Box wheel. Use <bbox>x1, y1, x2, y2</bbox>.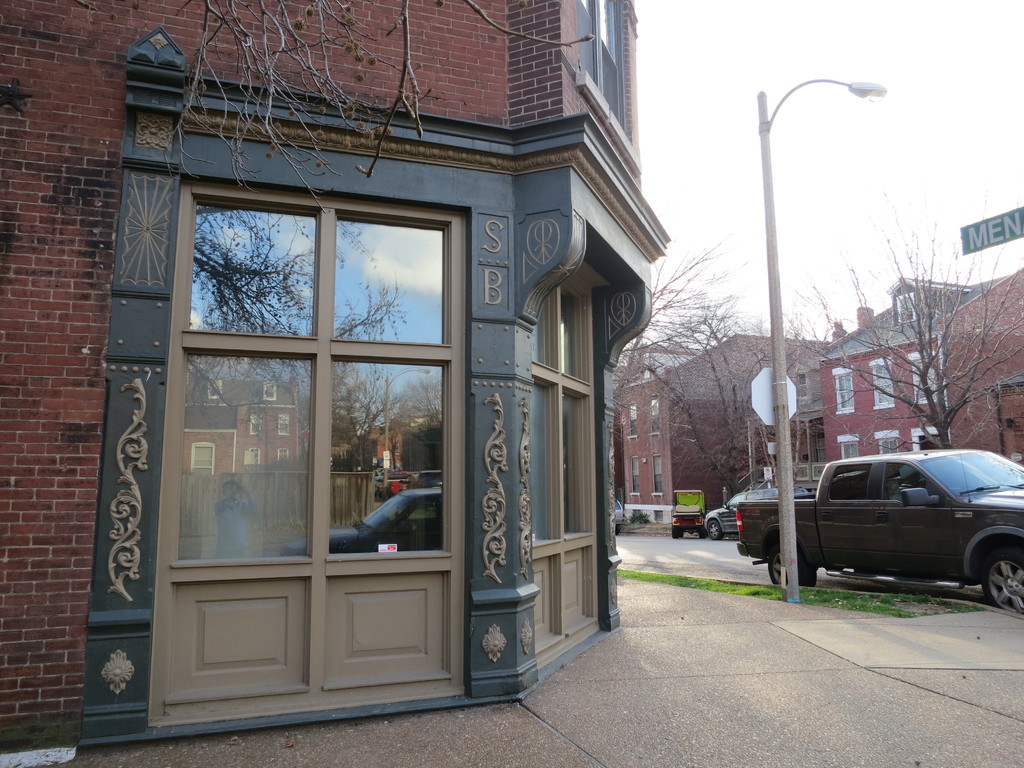
<bbox>698, 530, 706, 541</bbox>.
